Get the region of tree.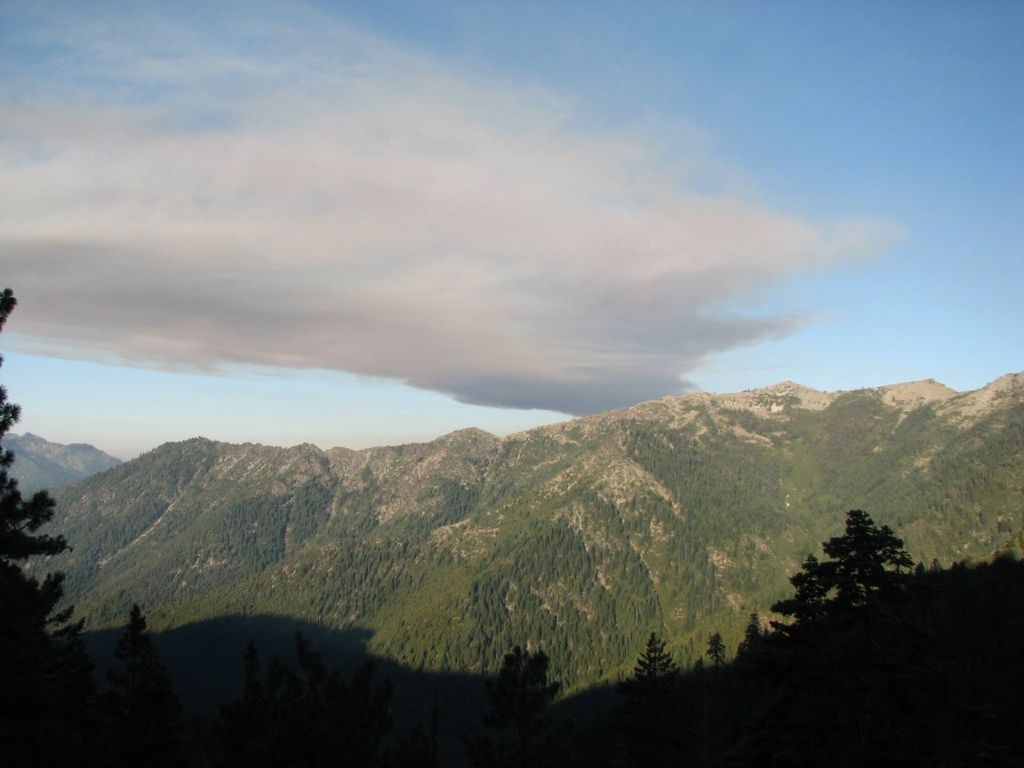
select_region(104, 587, 172, 763).
